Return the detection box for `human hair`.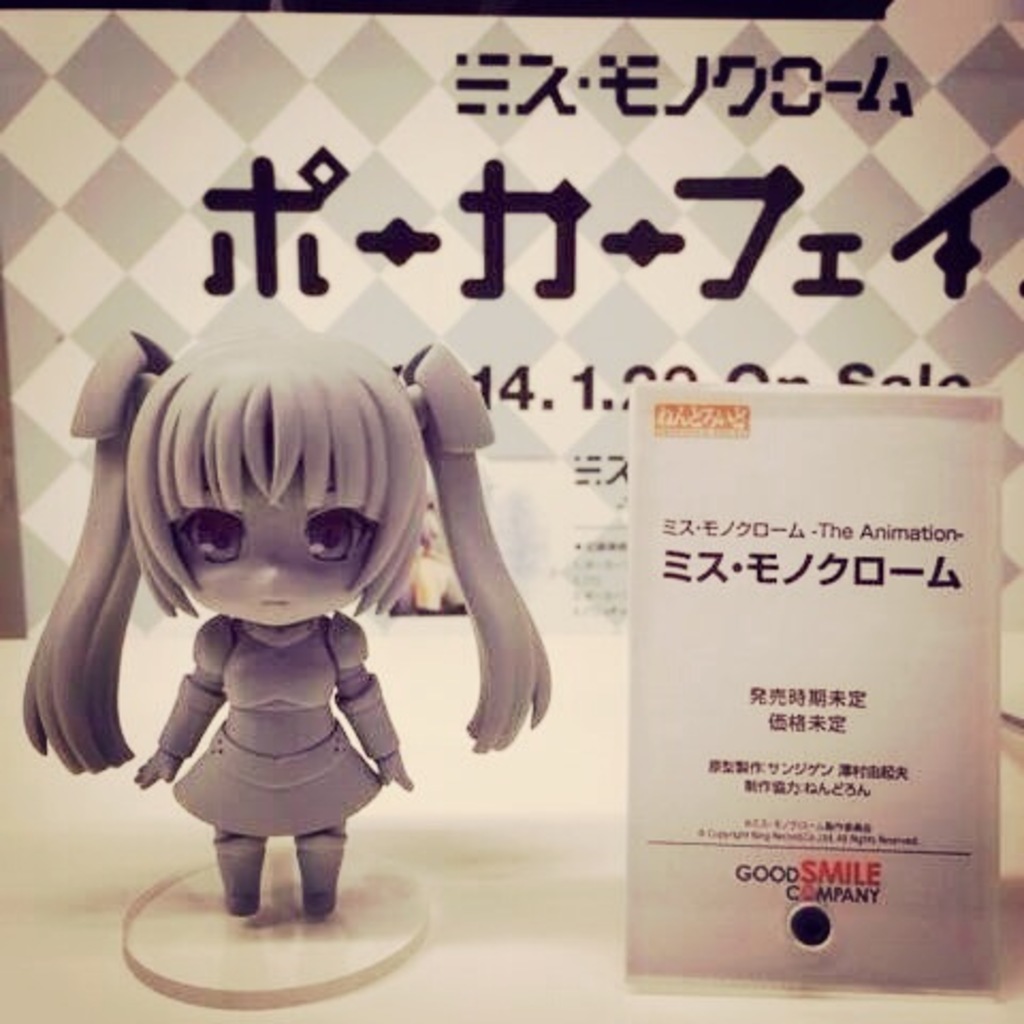
{"x1": 45, "y1": 305, "x2": 467, "y2": 725}.
